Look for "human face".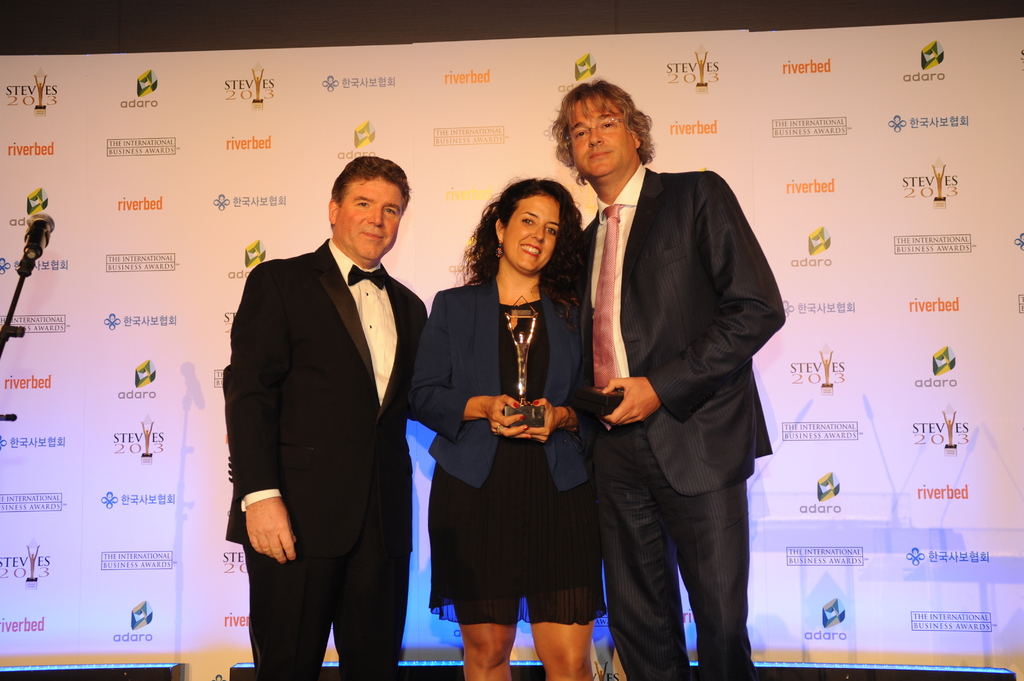
Found: left=503, top=195, right=562, bottom=276.
